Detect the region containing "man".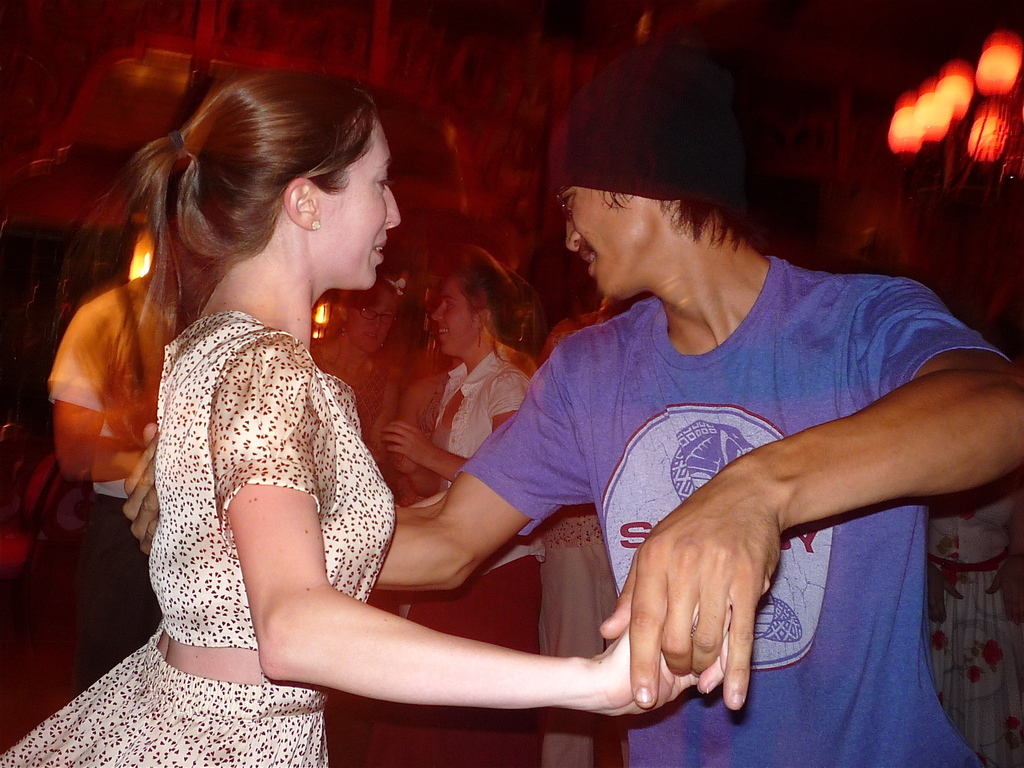
select_region(47, 272, 180, 684).
